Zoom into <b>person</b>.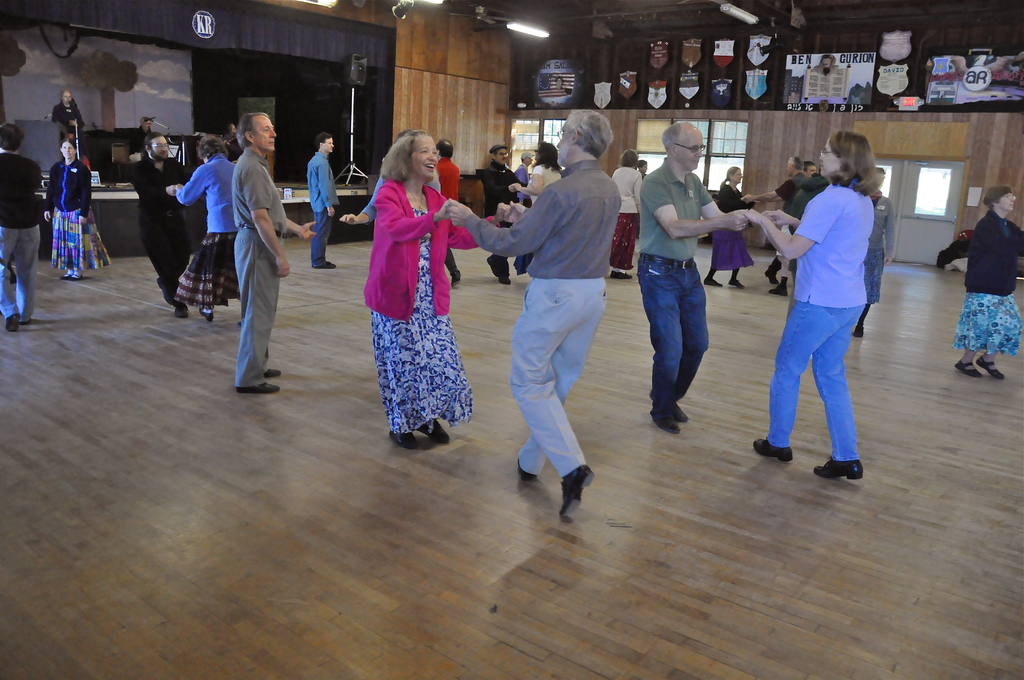
Zoom target: [525, 139, 566, 202].
